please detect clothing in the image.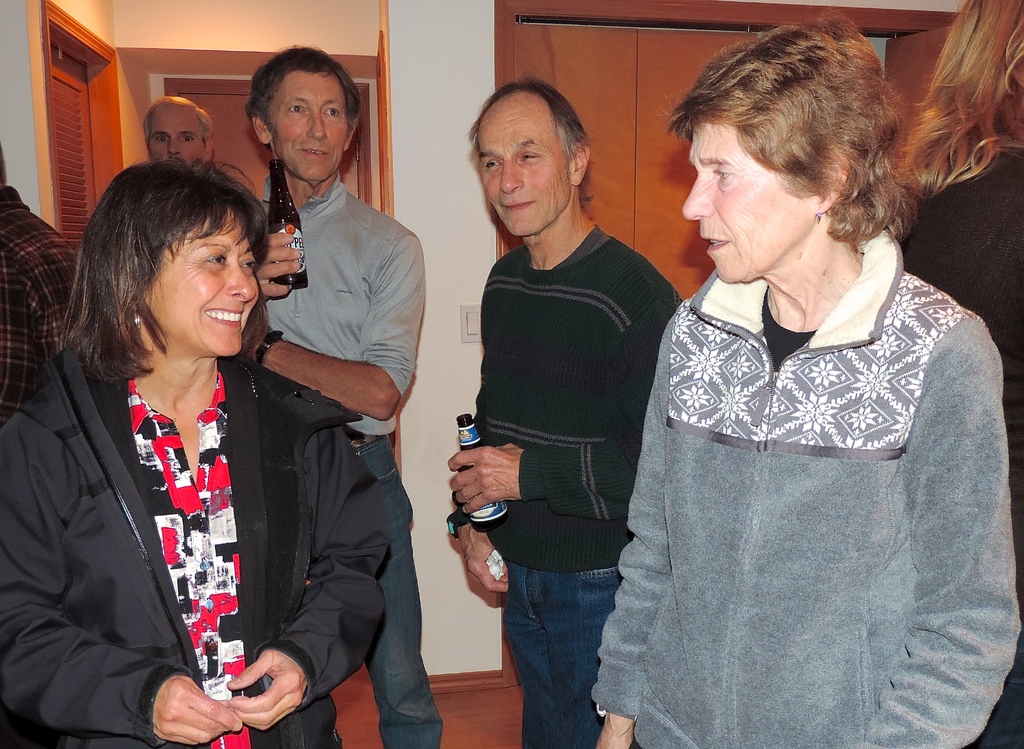
bbox=[242, 167, 440, 739].
